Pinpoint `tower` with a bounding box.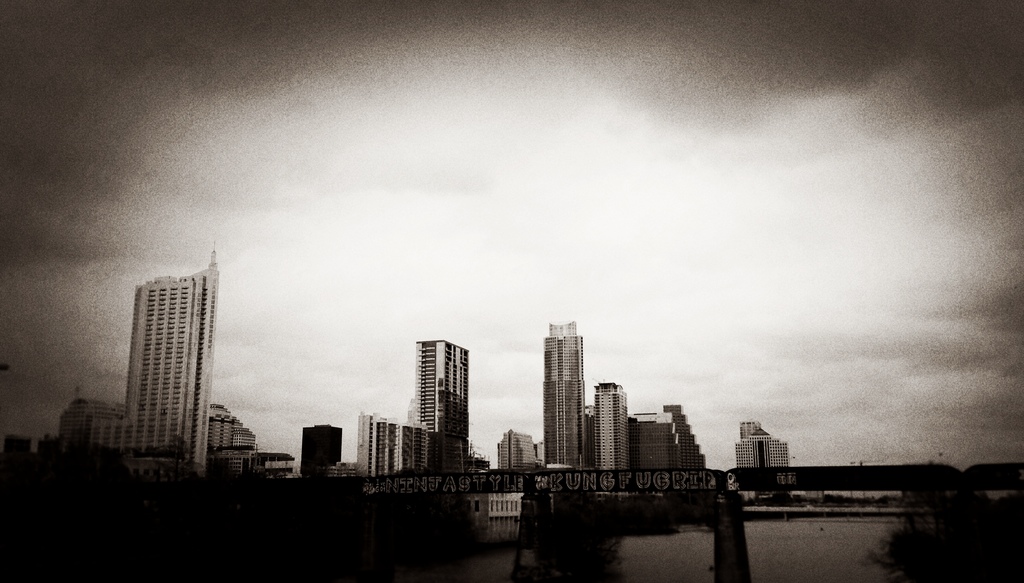
(x1=628, y1=414, x2=673, y2=479).
